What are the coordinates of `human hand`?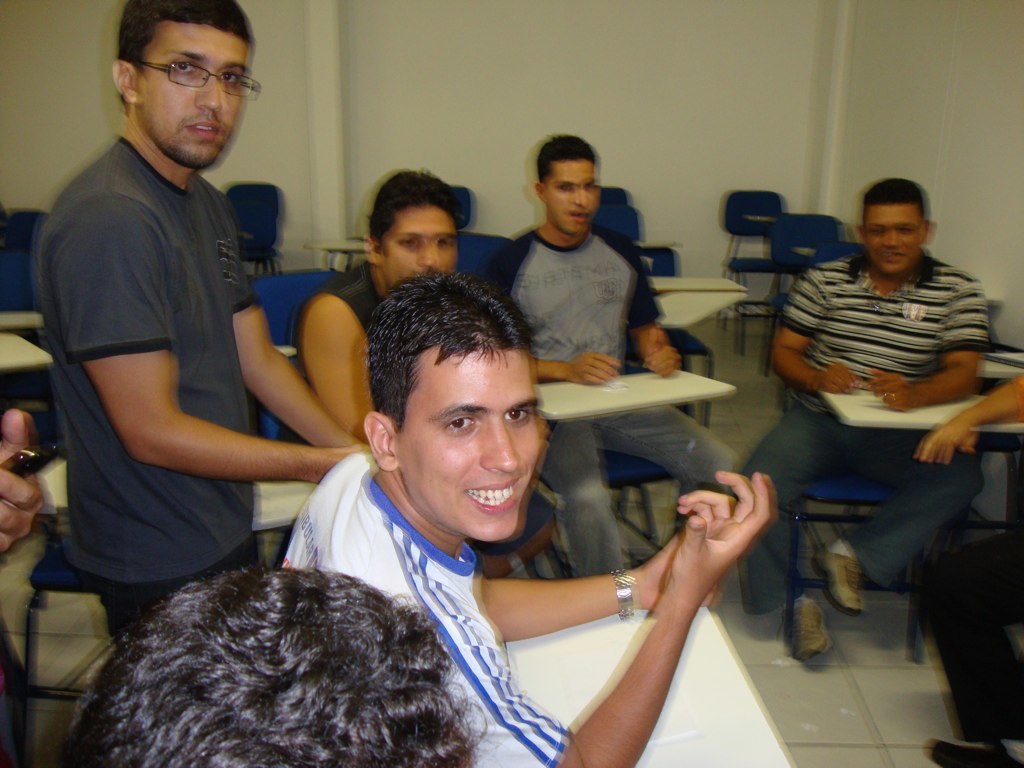
(316, 443, 373, 482).
